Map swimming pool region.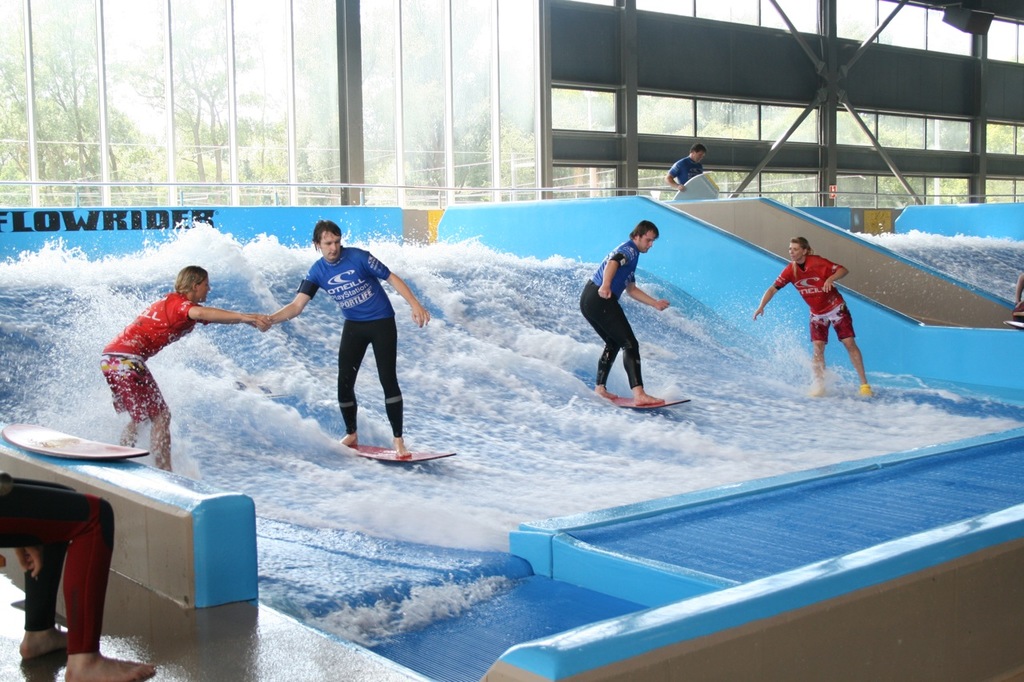
Mapped to box(0, 193, 1023, 681).
